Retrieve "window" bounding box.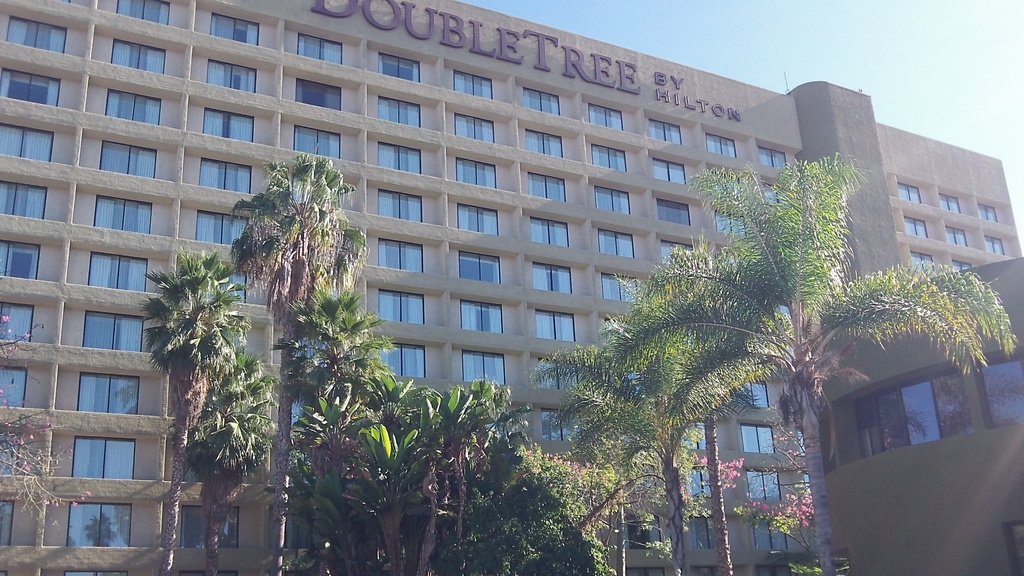
Bounding box: bbox=[56, 499, 131, 550].
